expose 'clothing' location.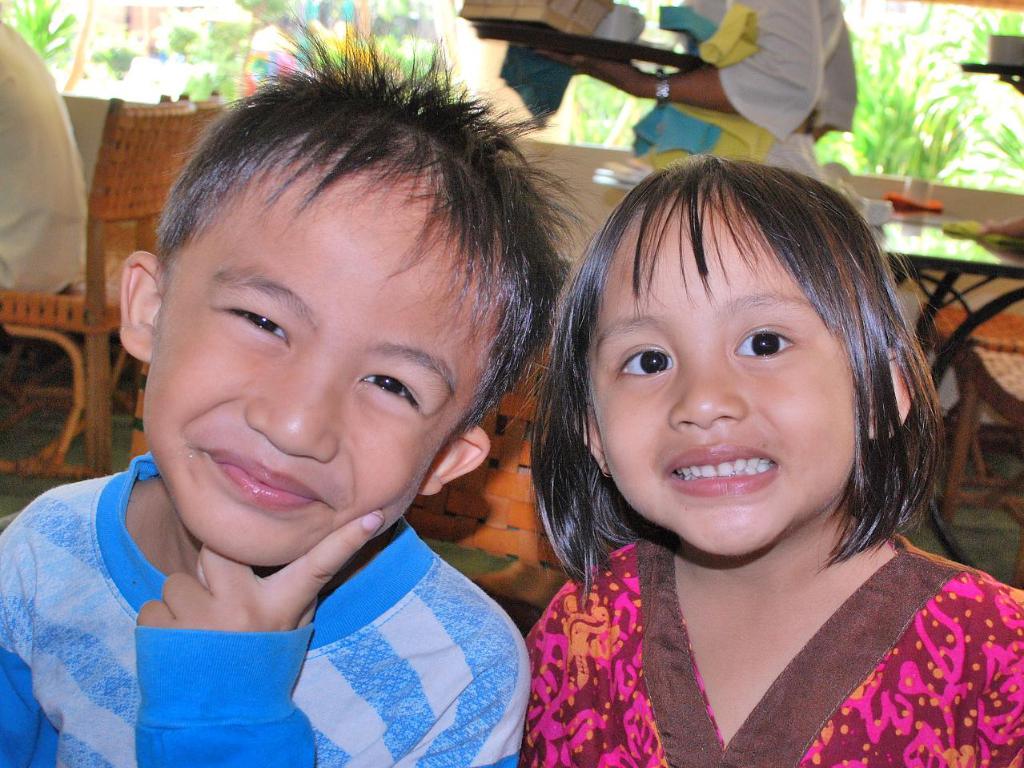
Exposed at {"left": 632, "top": 0, "right": 864, "bottom": 174}.
